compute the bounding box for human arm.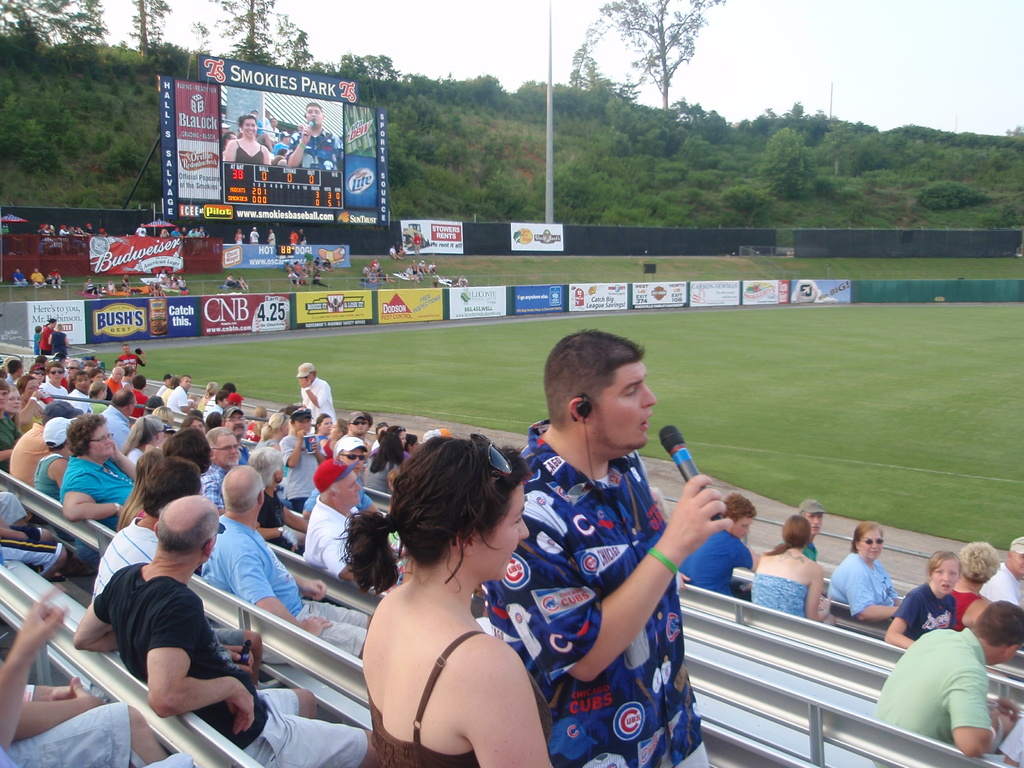
region(321, 516, 364, 580).
